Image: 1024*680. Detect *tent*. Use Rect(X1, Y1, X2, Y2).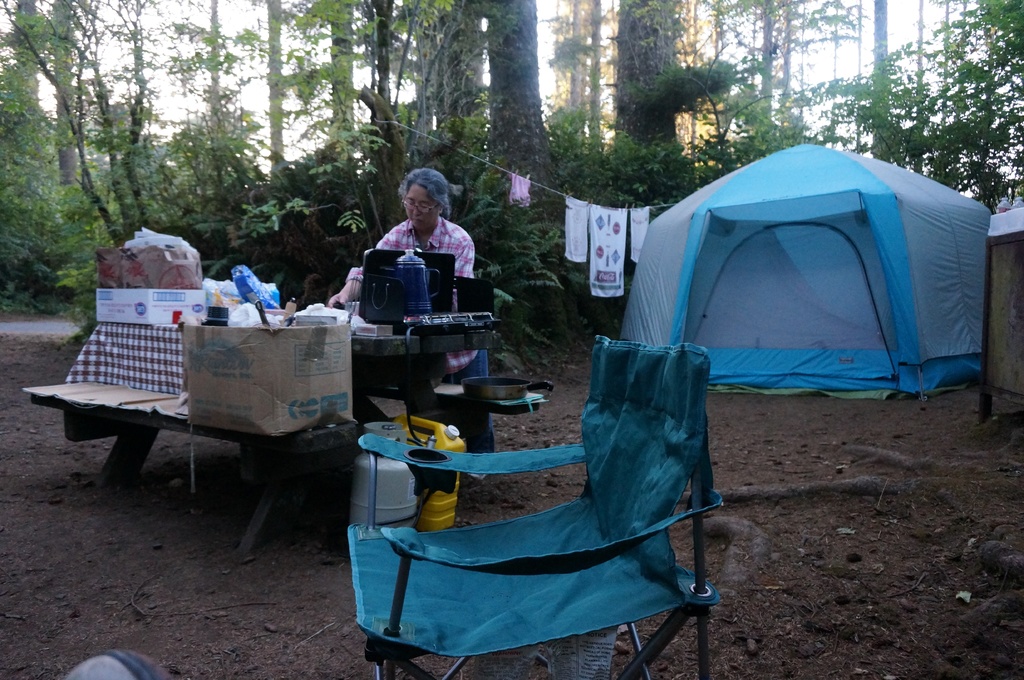
Rect(588, 148, 1018, 424).
